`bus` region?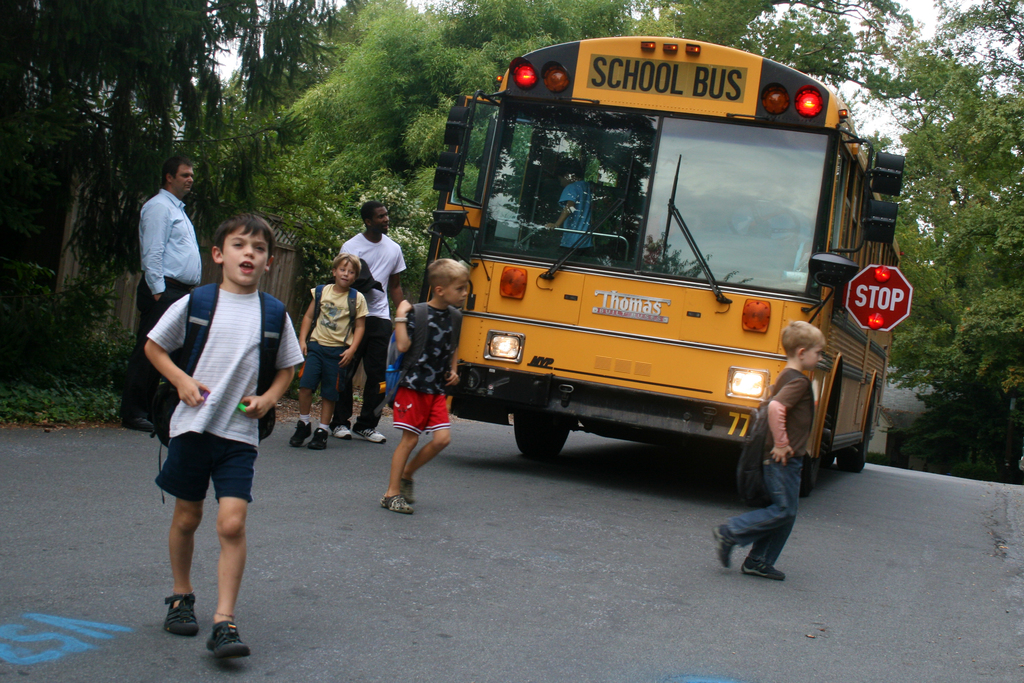
(x1=408, y1=32, x2=910, y2=497)
